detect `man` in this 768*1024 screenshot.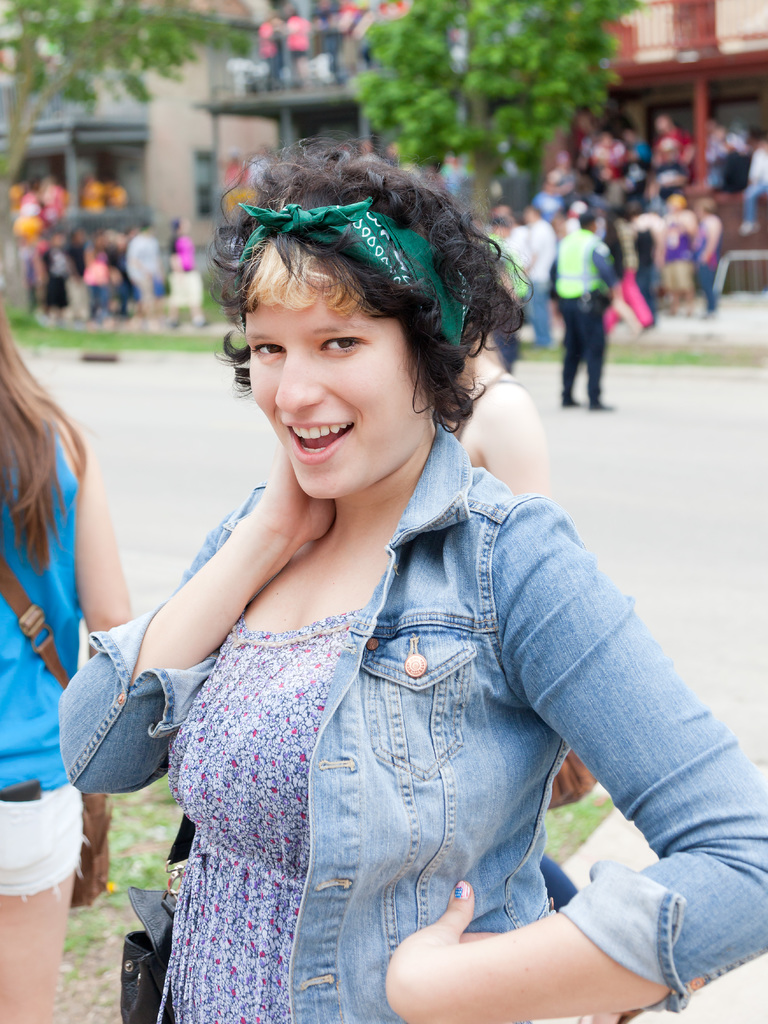
Detection: bbox(546, 214, 617, 409).
